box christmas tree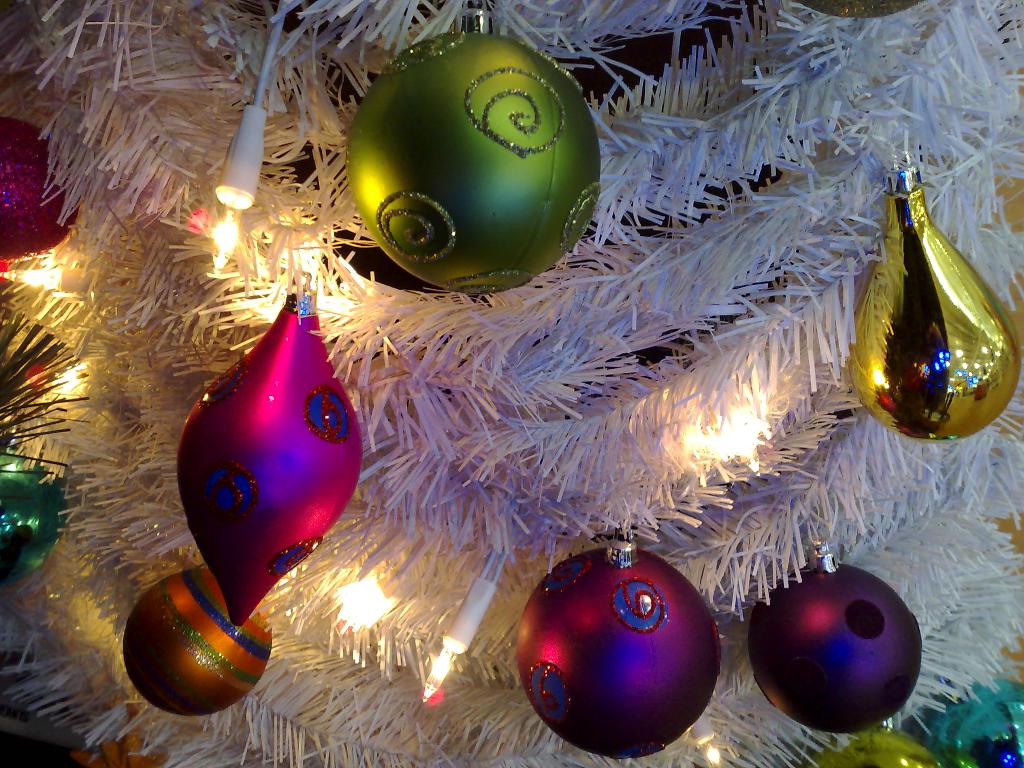
x1=0, y1=0, x2=1023, y2=767
